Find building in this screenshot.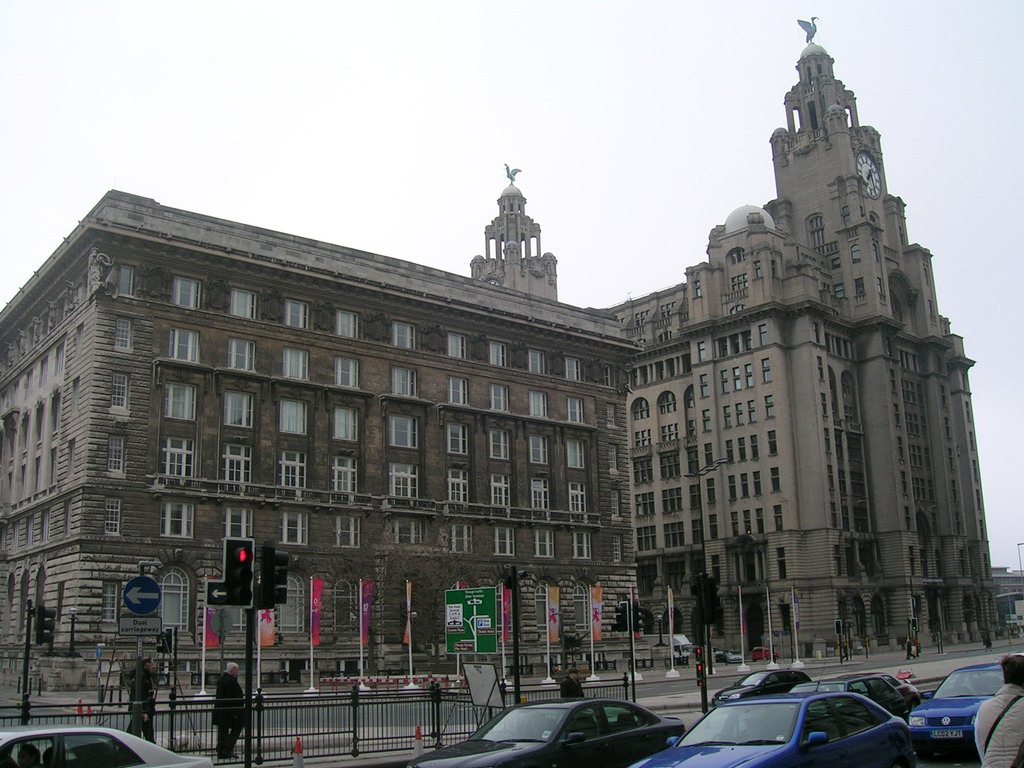
The bounding box for building is locate(0, 191, 643, 687).
